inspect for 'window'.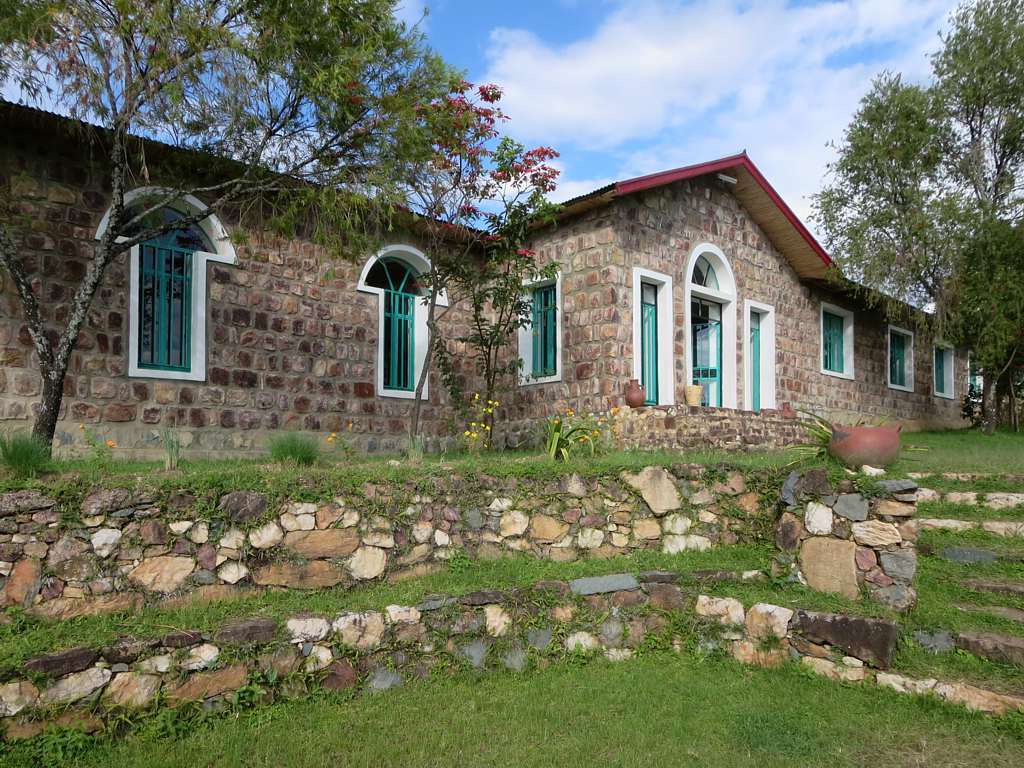
Inspection: (966,341,989,408).
